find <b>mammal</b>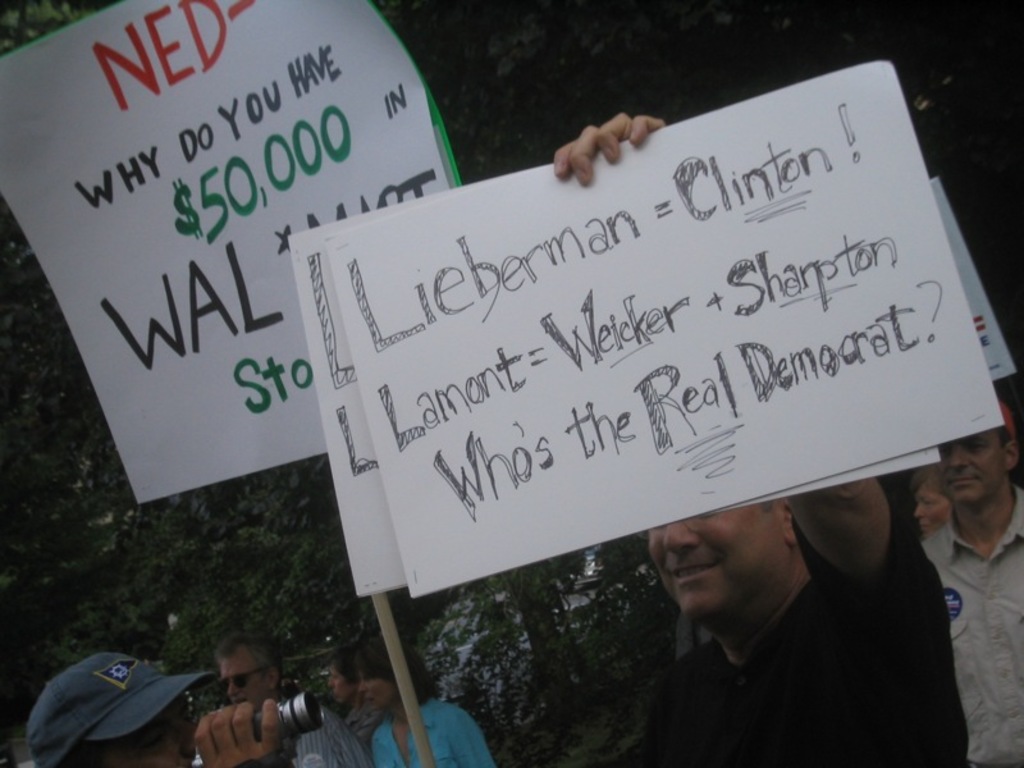
detection(323, 649, 378, 739)
